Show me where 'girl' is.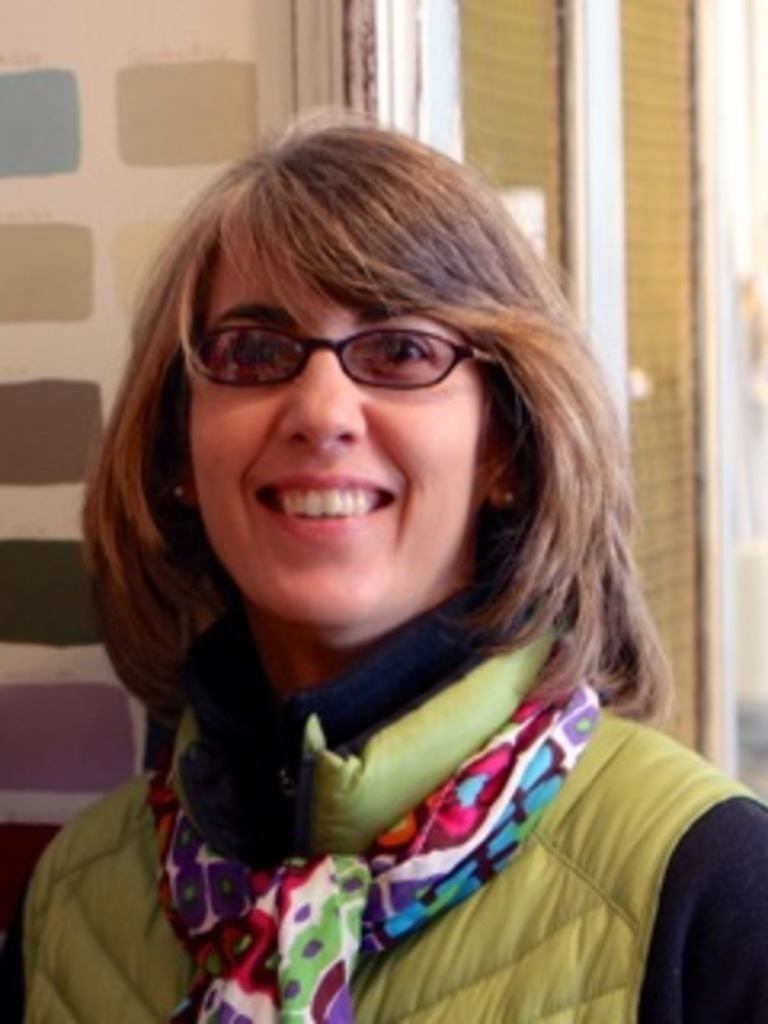
'girl' is at crop(13, 99, 765, 1018).
